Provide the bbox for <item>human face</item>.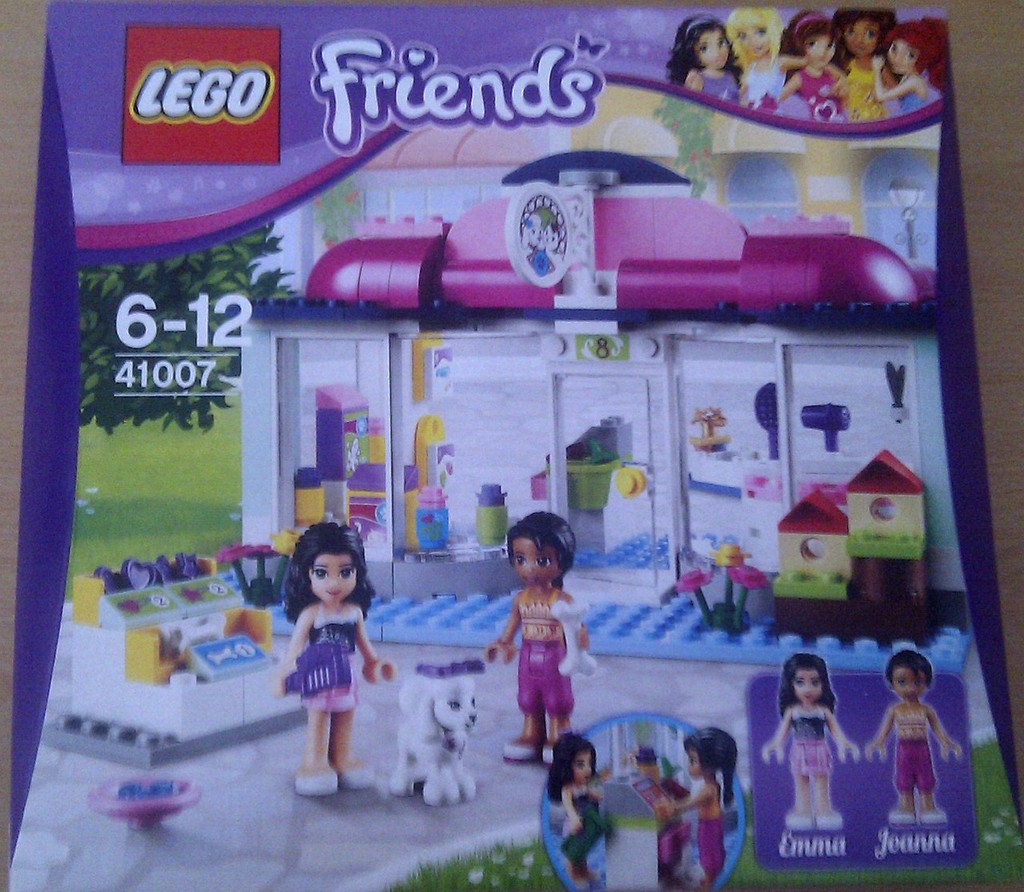
886 662 922 707.
